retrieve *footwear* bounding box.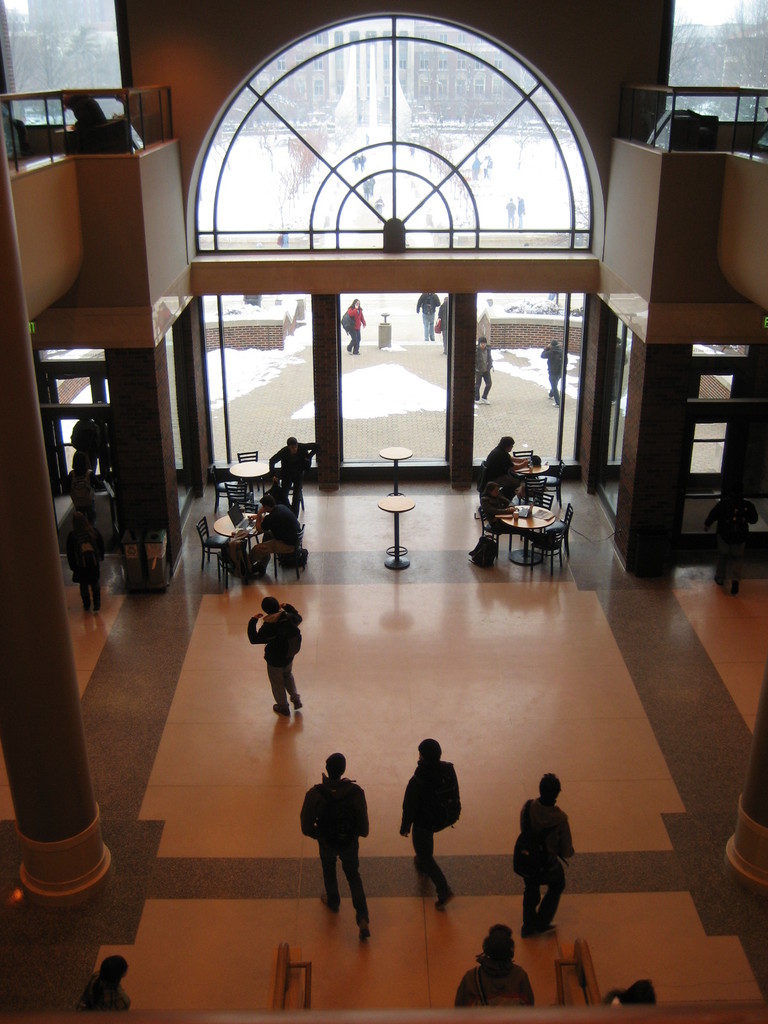
Bounding box: l=296, t=705, r=302, b=717.
